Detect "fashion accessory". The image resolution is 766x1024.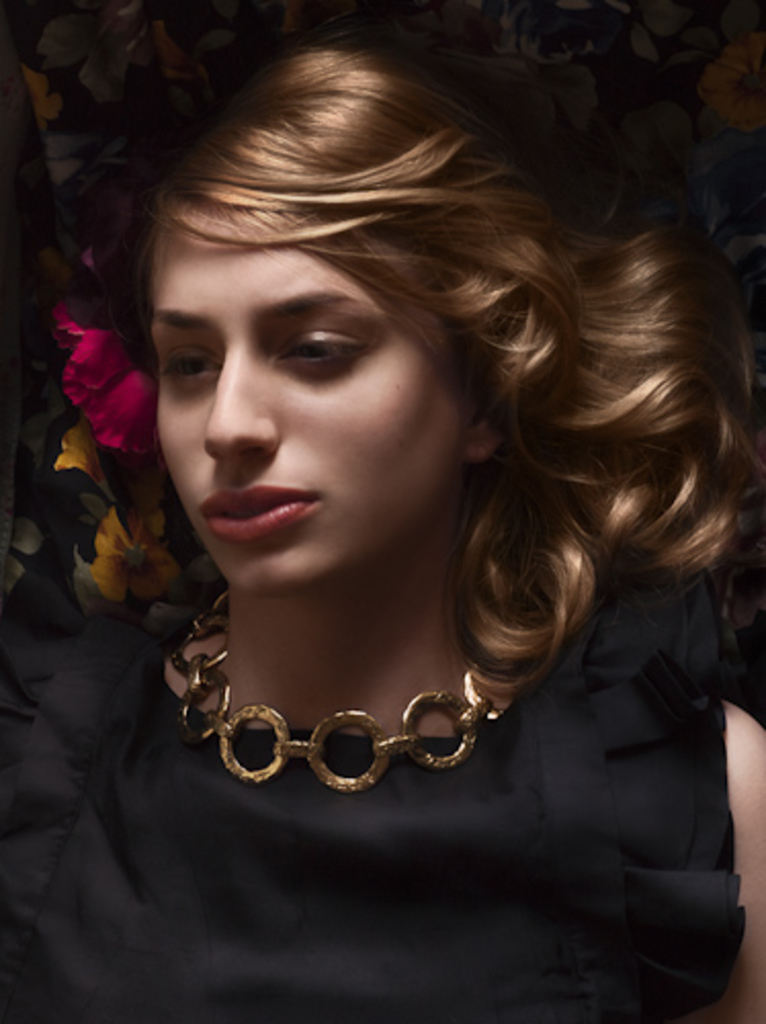
rect(164, 578, 520, 788).
